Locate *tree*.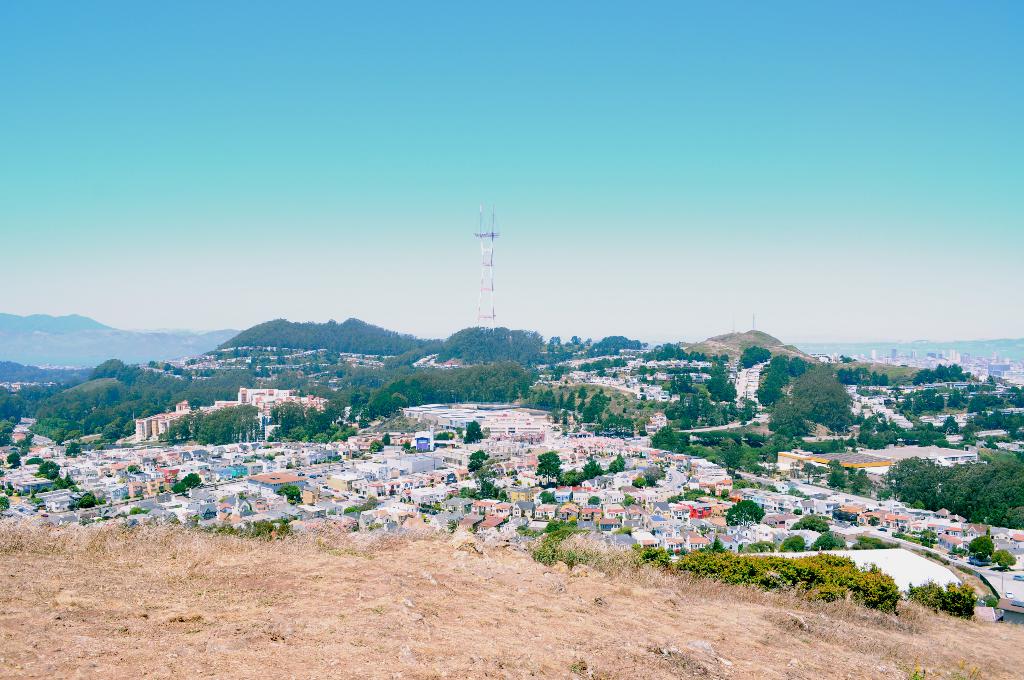
Bounding box: x1=962, y1=422, x2=977, y2=448.
